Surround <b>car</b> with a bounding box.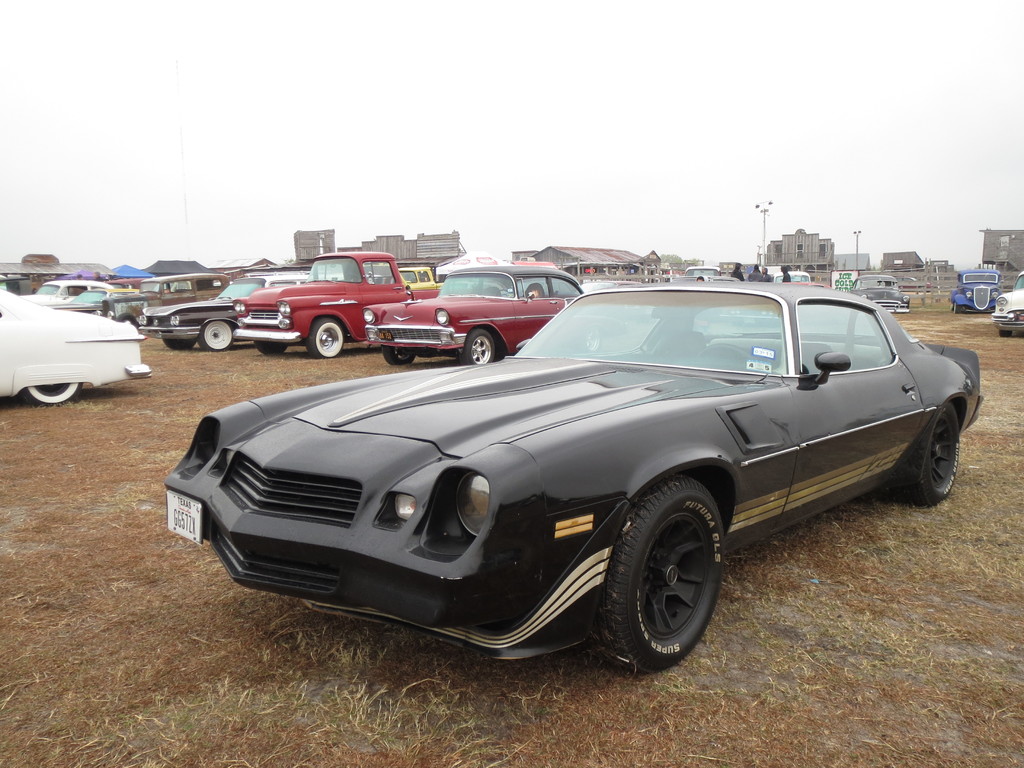
region(995, 268, 1023, 337).
